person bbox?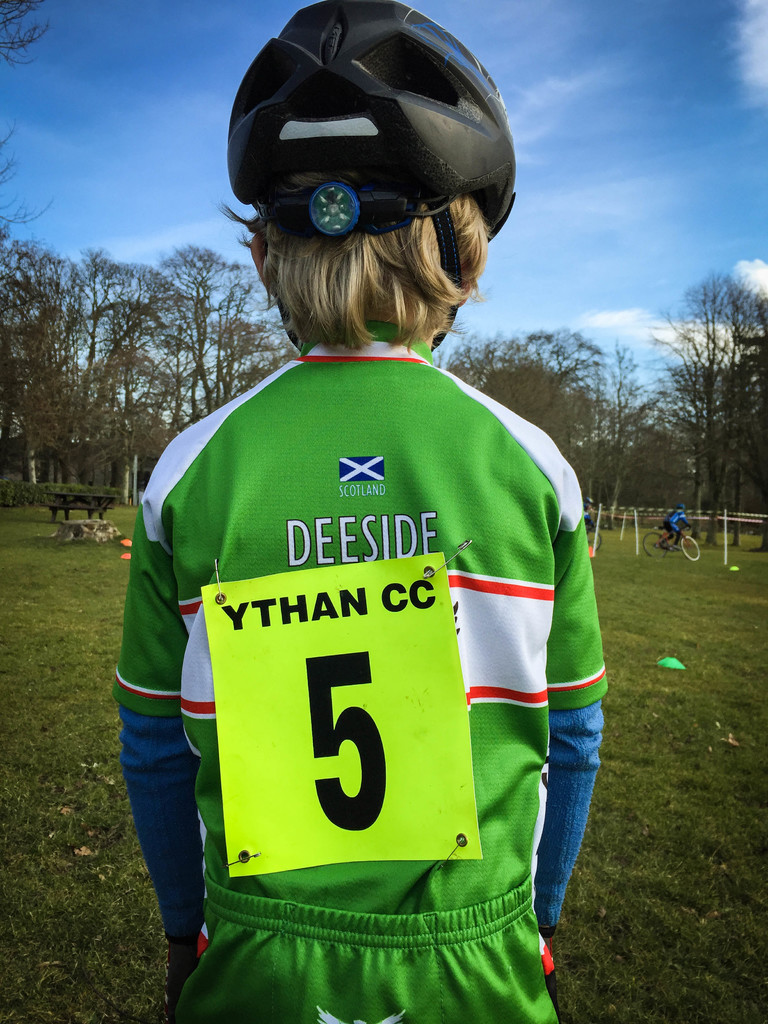
<box>116,63,634,991</box>
